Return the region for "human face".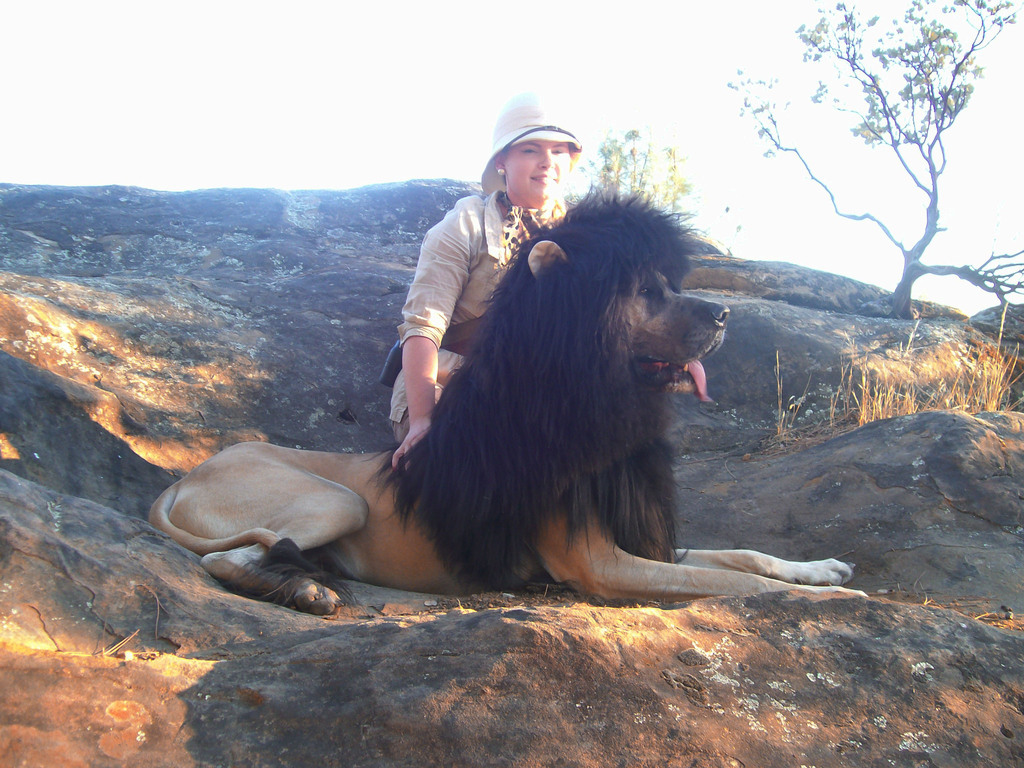
x1=504, y1=139, x2=572, y2=205.
